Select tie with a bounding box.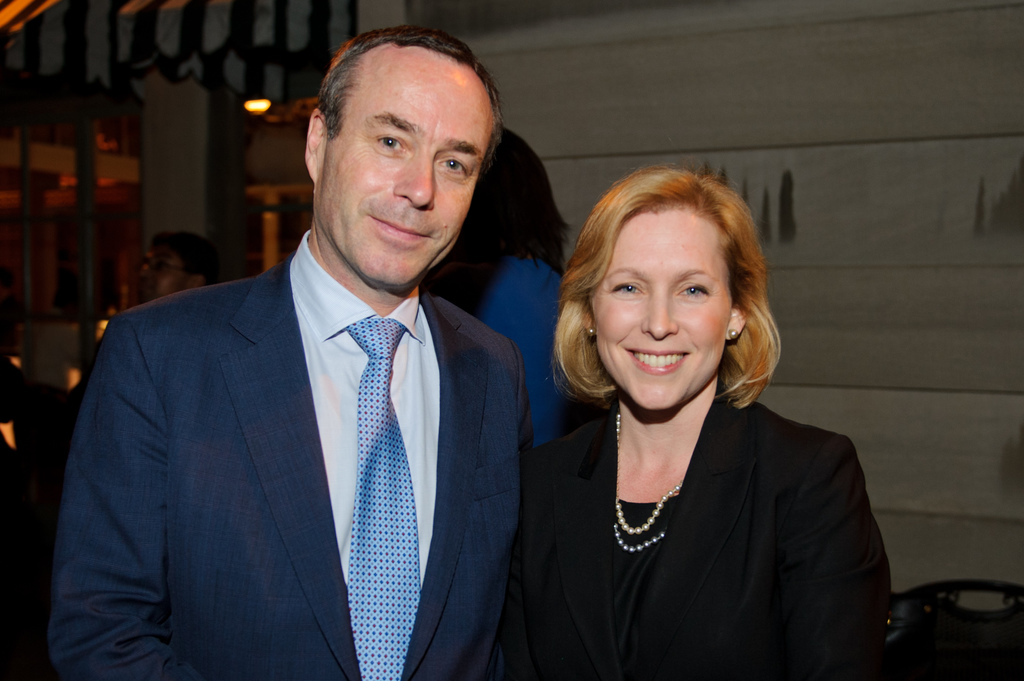
346, 318, 422, 680.
